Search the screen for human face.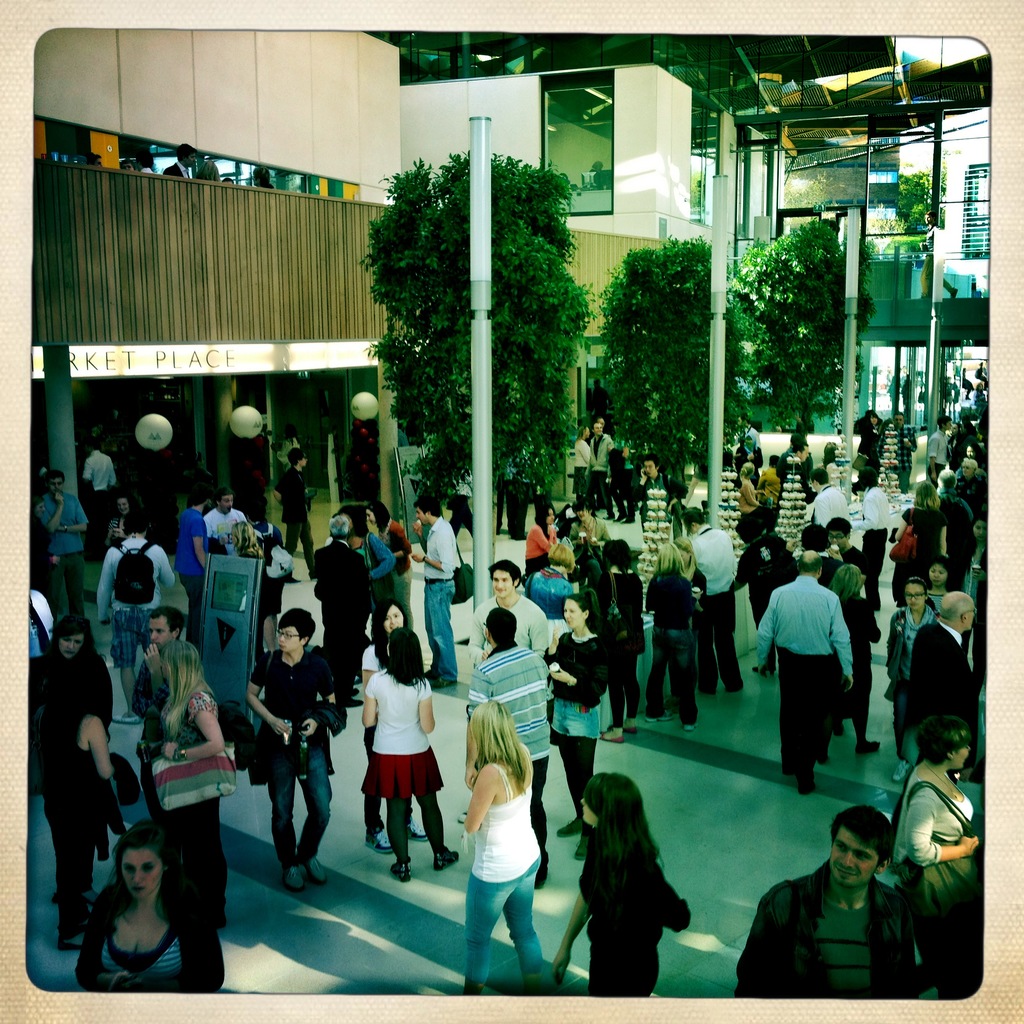
Found at pyautogui.locateOnScreen(489, 568, 513, 598).
